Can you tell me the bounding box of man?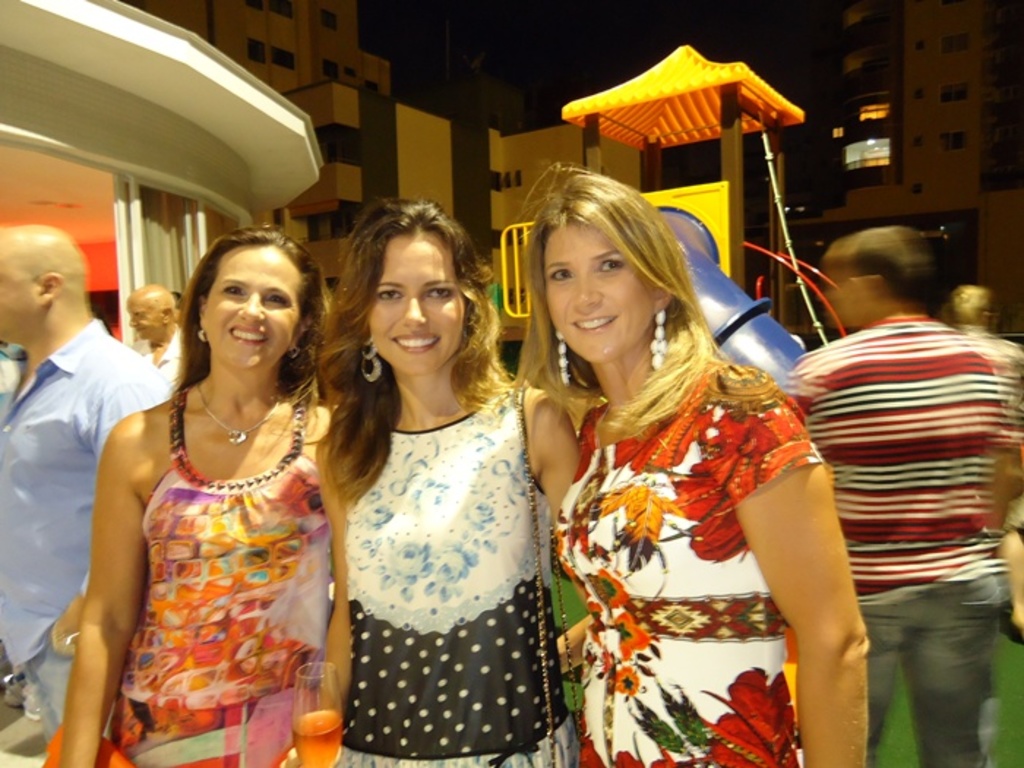
952:279:1012:607.
